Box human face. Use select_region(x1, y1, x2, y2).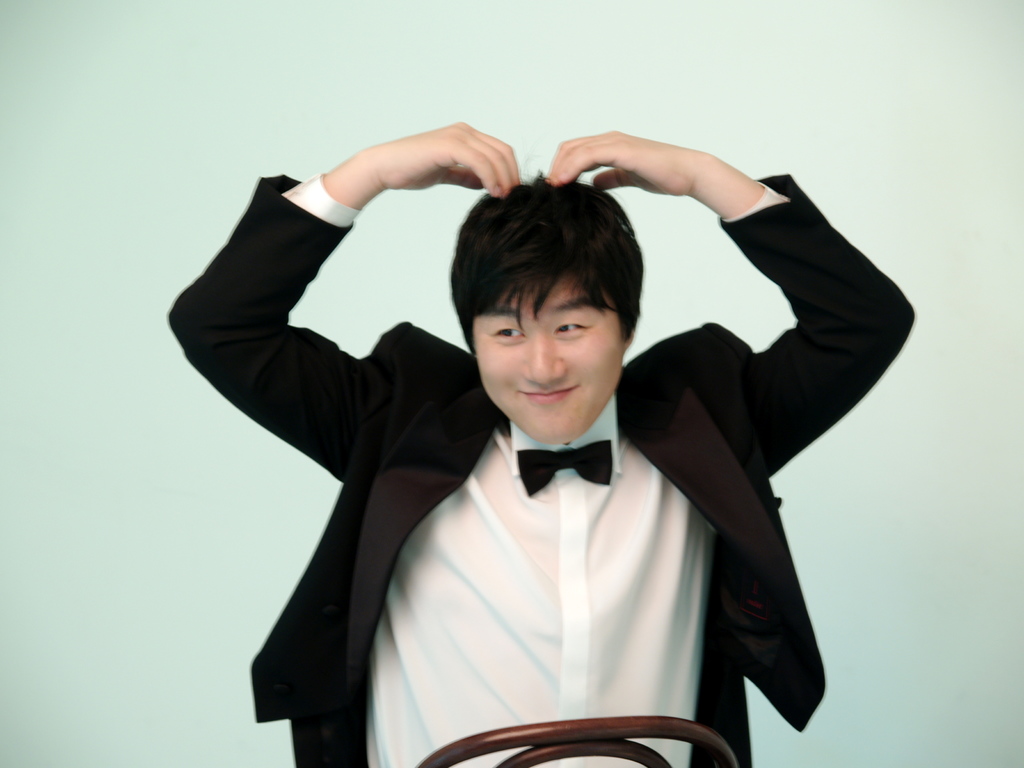
select_region(465, 243, 641, 435).
